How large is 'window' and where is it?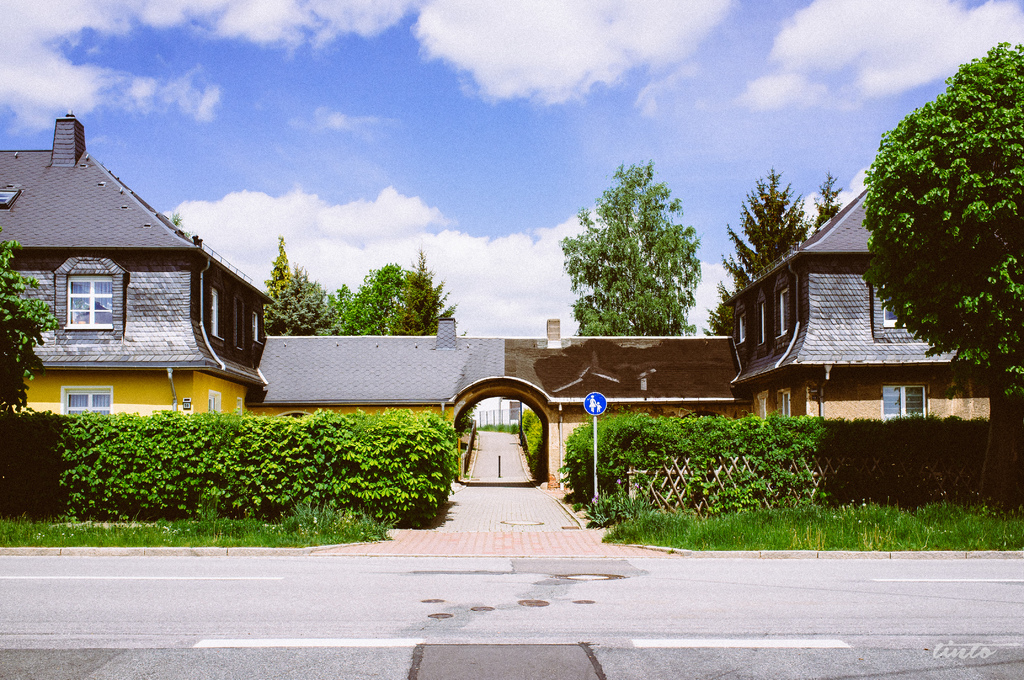
Bounding box: [x1=209, y1=289, x2=223, y2=341].
